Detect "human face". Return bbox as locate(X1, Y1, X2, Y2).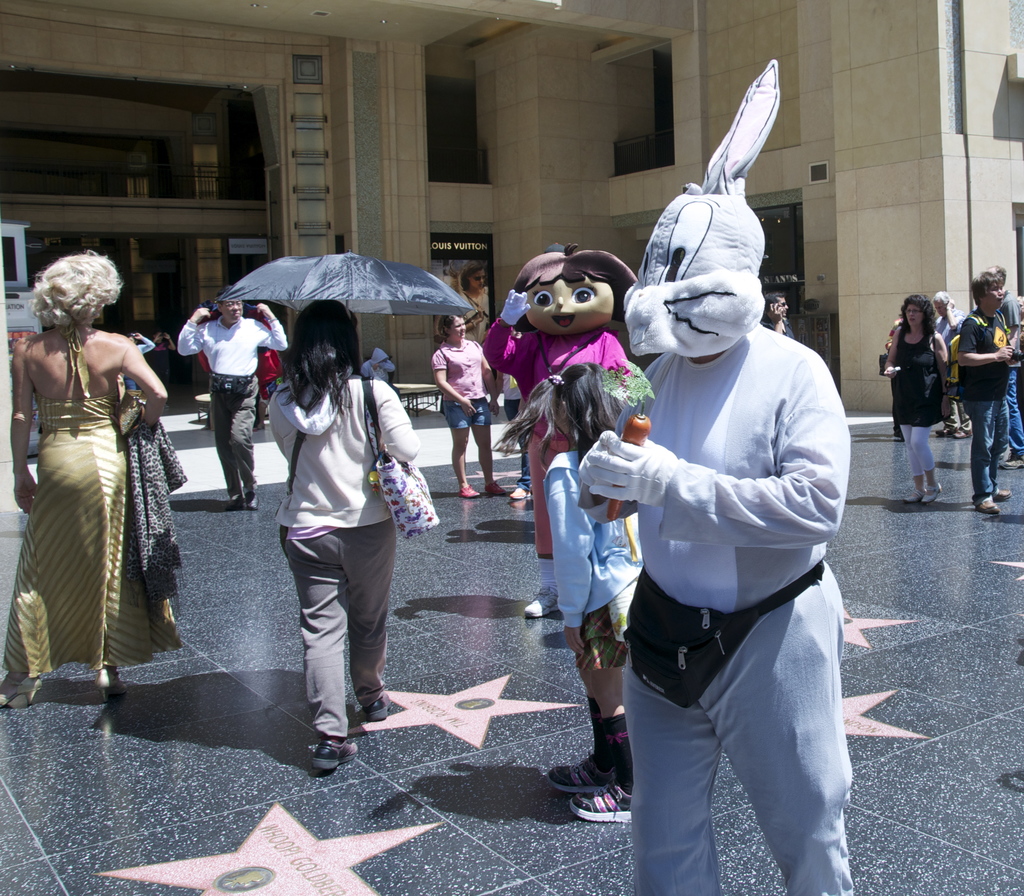
locate(220, 303, 243, 320).
